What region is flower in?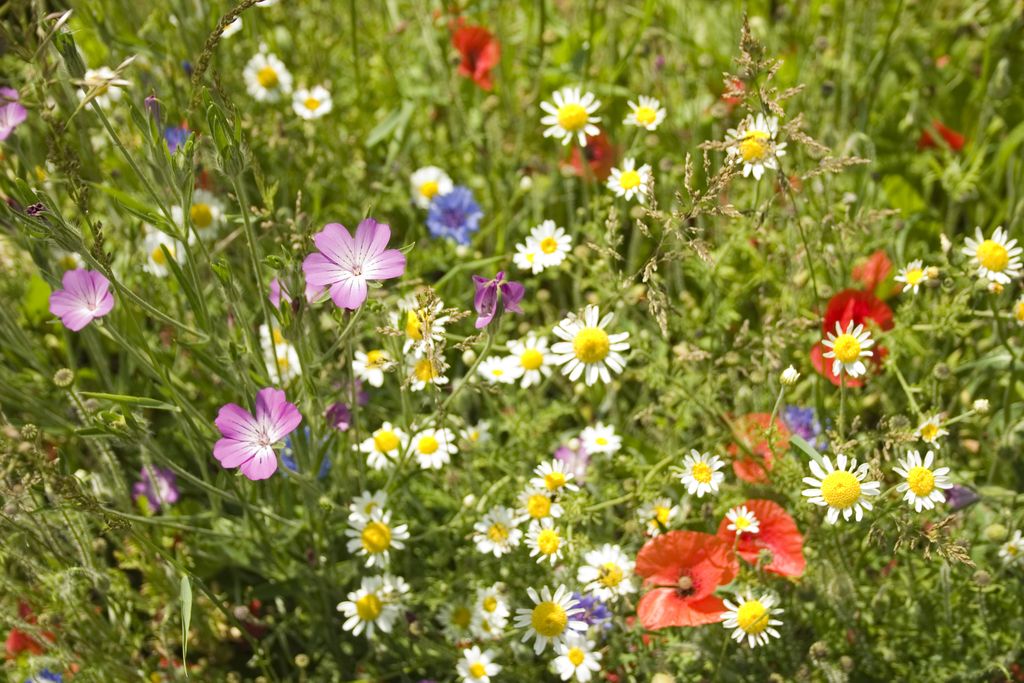
select_region(790, 404, 819, 448).
